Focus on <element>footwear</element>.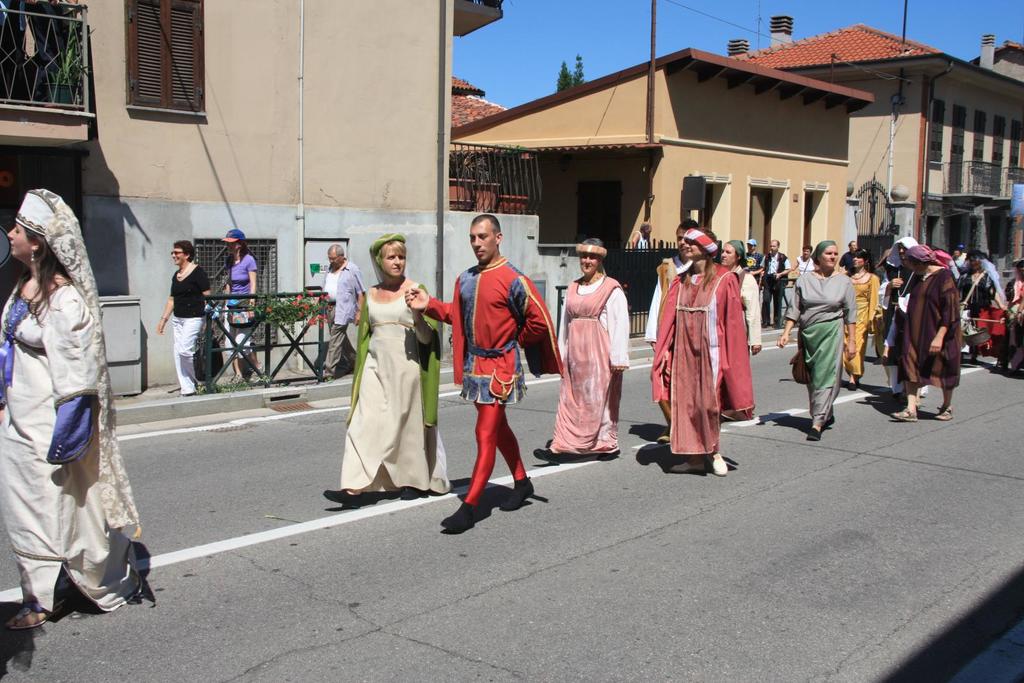
Focused at detection(934, 404, 954, 421).
